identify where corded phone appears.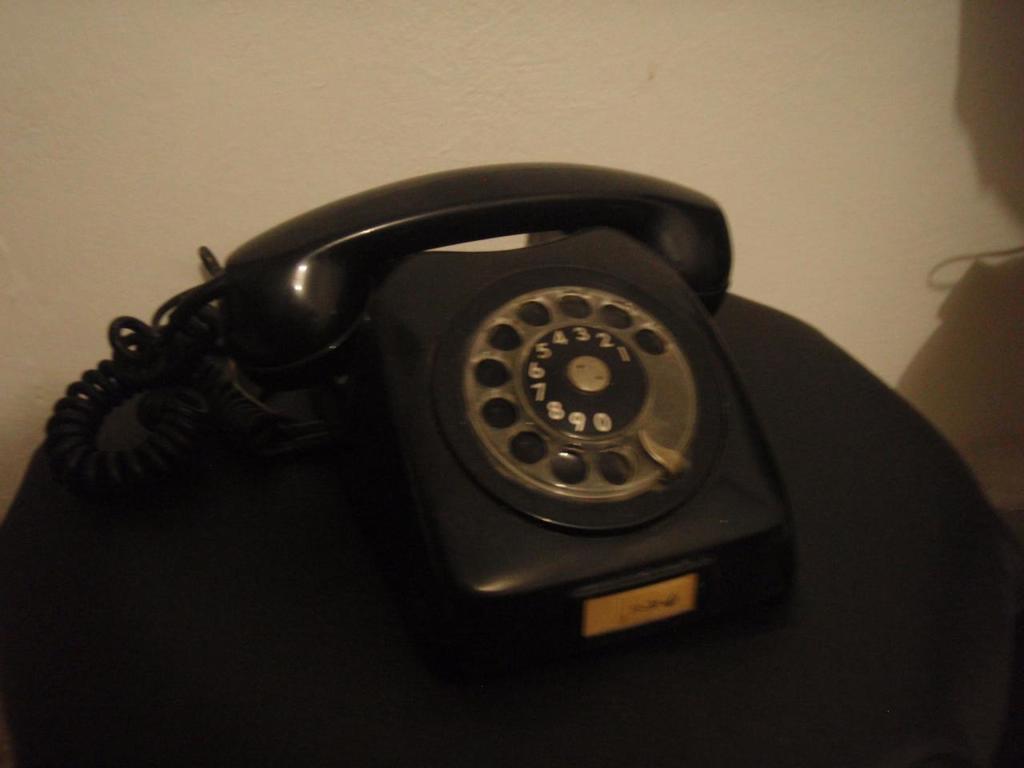
Appears at box(4, 142, 1023, 747).
